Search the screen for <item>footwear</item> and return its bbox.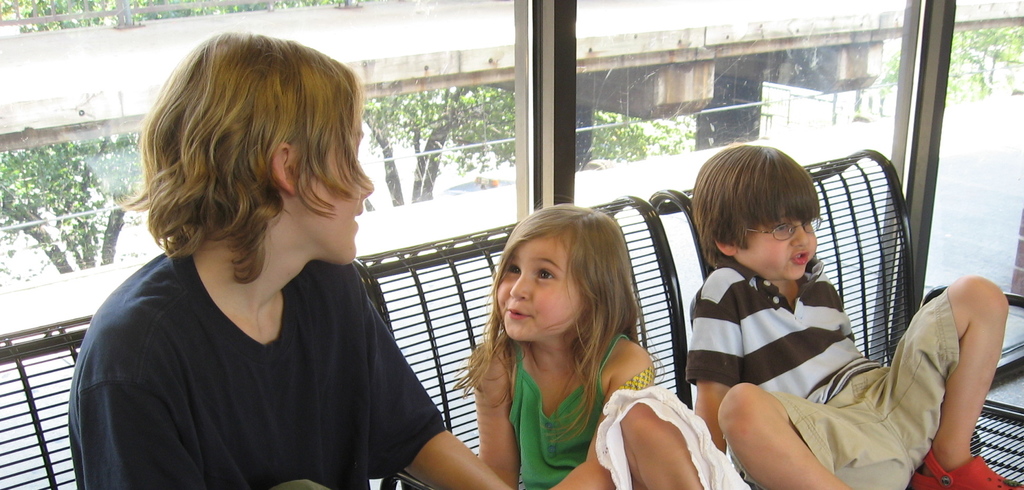
Found: [left=899, top=451, right=1023, bottom=489].
